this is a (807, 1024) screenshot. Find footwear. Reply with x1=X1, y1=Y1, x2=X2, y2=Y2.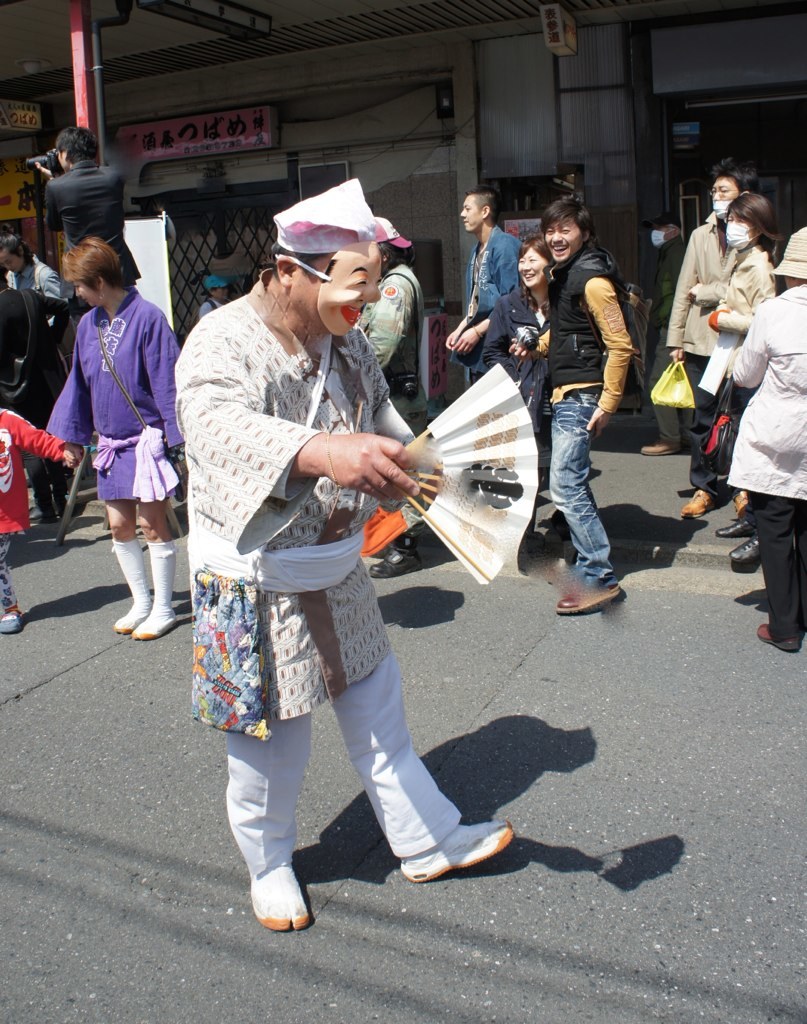
x1=368, y1=549, x2=421, y2=578.
